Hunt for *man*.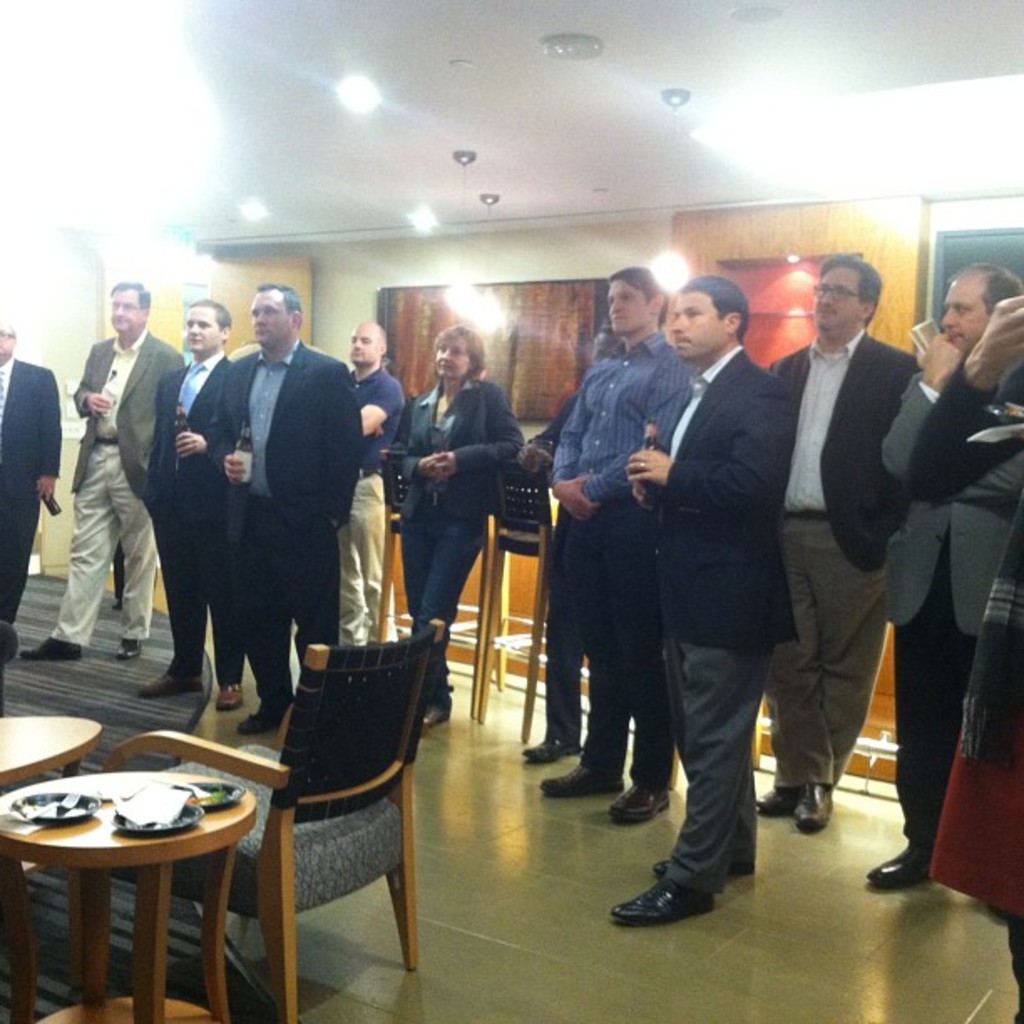
Hunted down at 20/283/184/659.
